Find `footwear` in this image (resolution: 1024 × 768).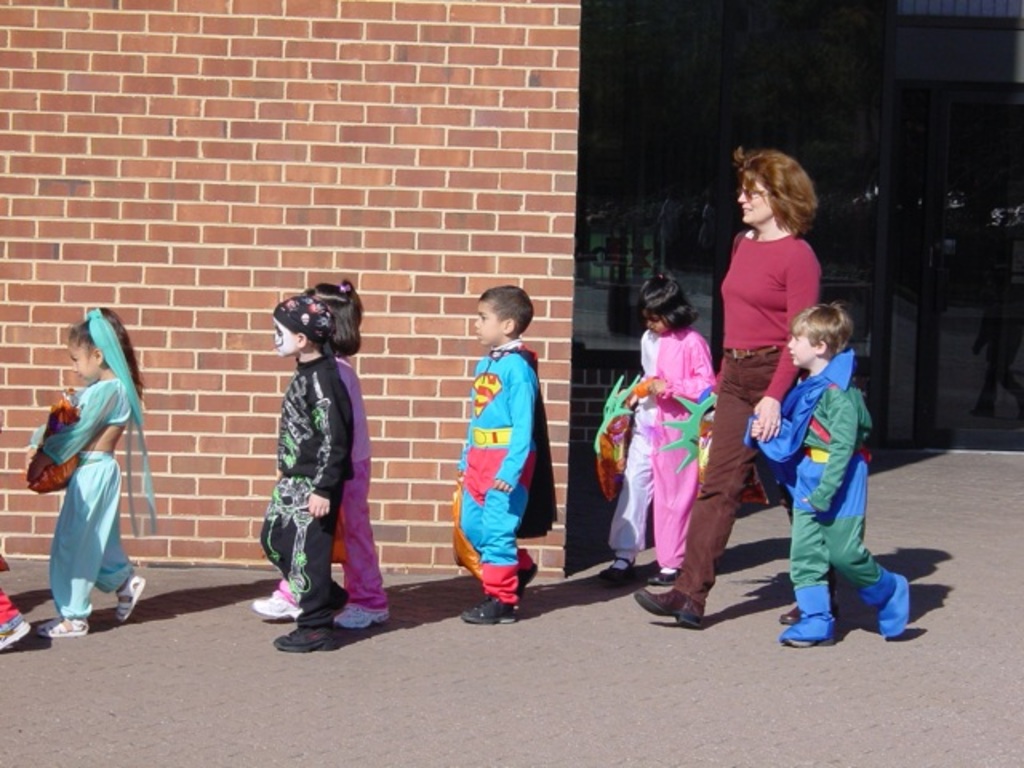
locate(635, 576, 710, 629).
